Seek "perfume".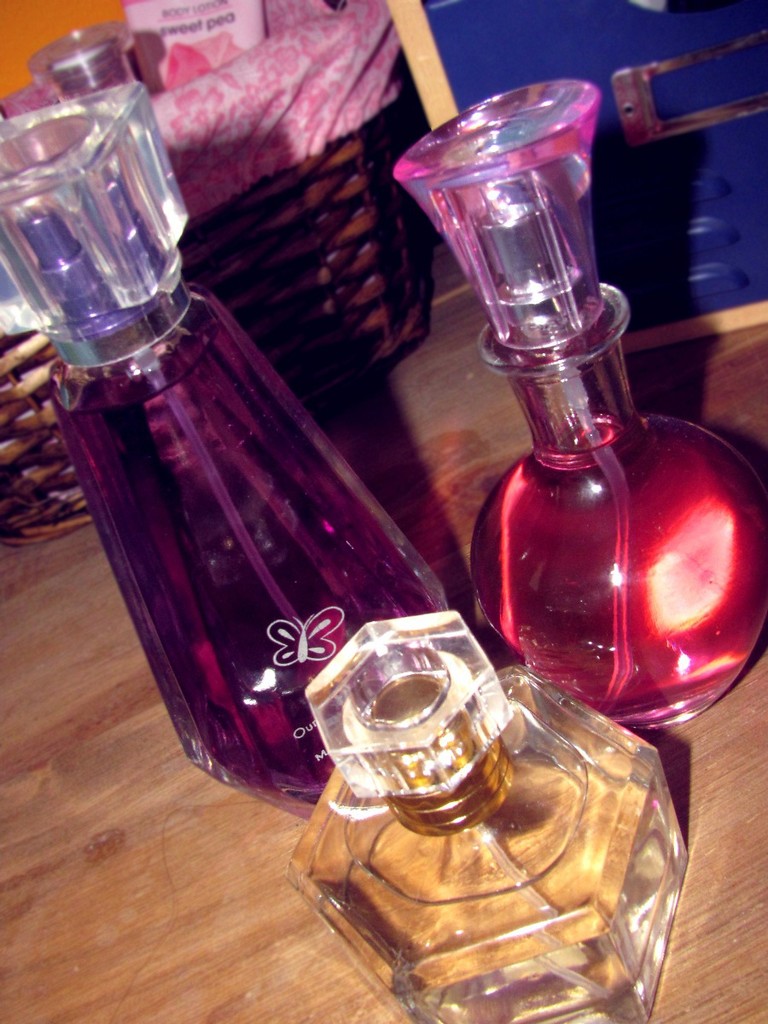
region(0, 71, 451, 806).
